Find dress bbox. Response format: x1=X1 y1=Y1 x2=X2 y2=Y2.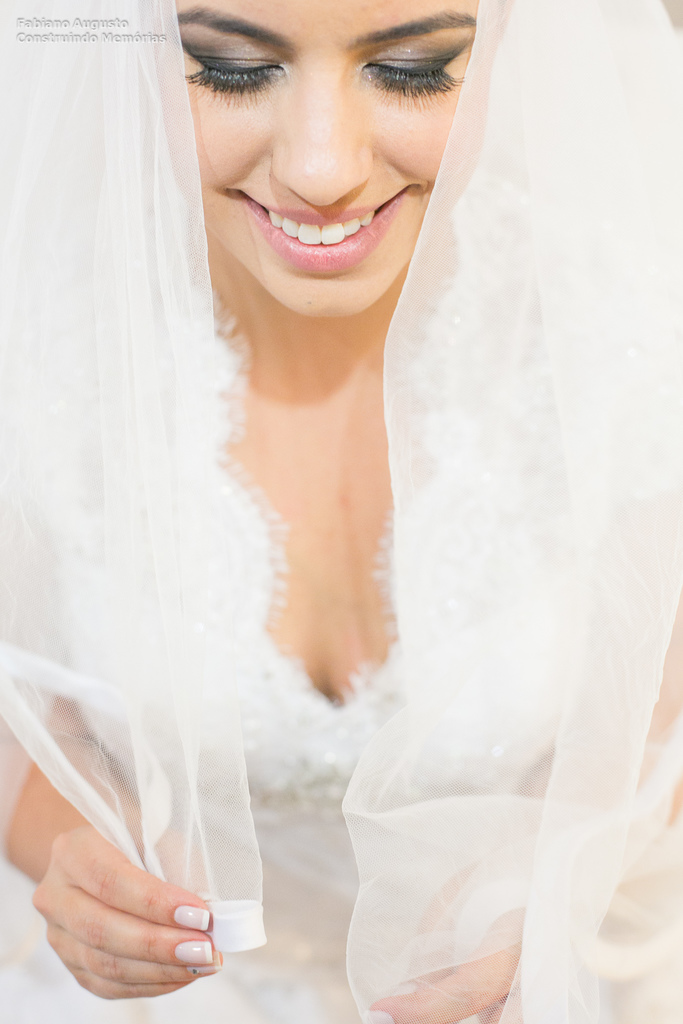
x1=0 y1=644 x2=682 y2=1023.
